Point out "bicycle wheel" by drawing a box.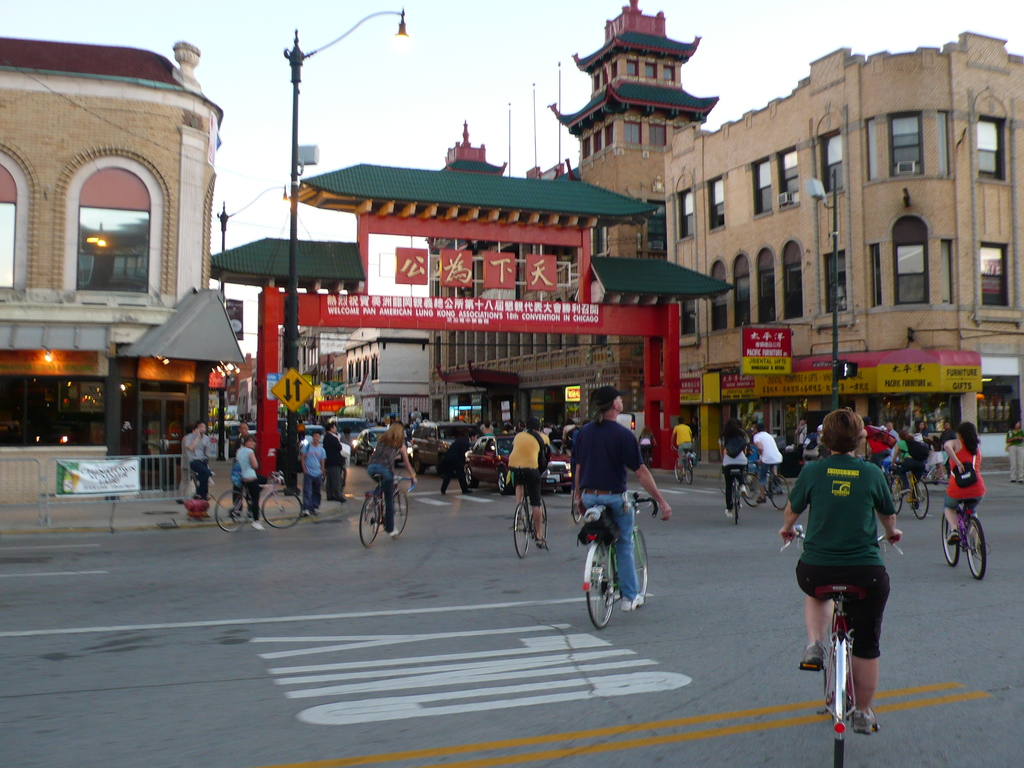
(680,454,692,484).
